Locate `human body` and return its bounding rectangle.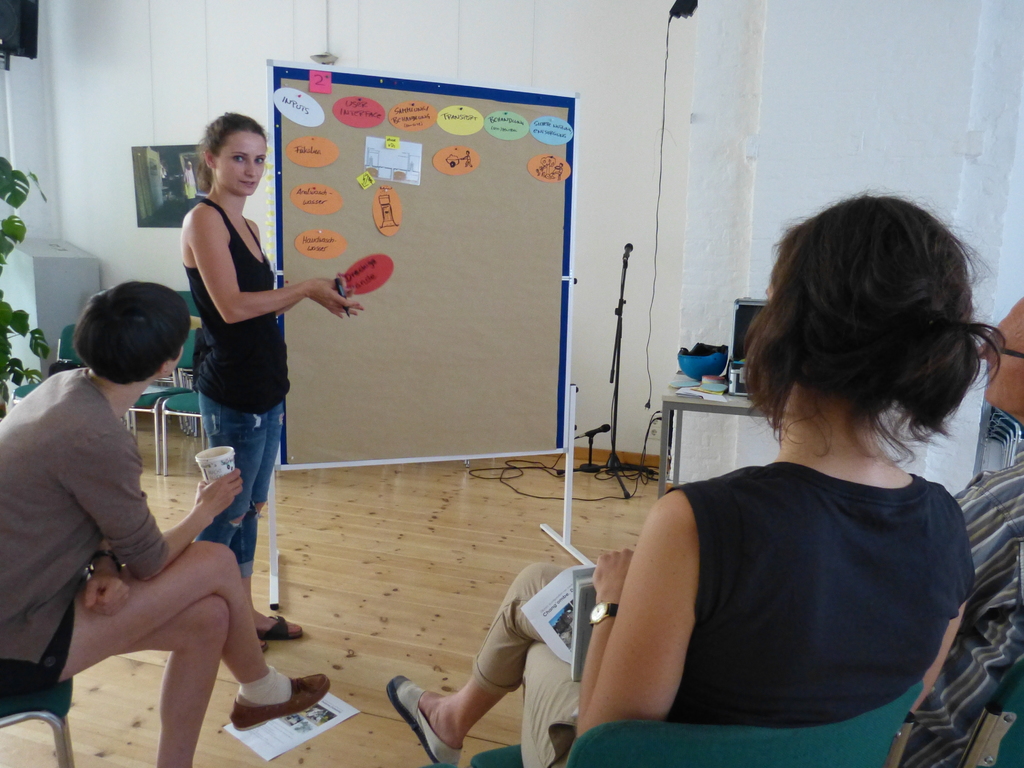
Rect(920, 299, 1023, 767).
